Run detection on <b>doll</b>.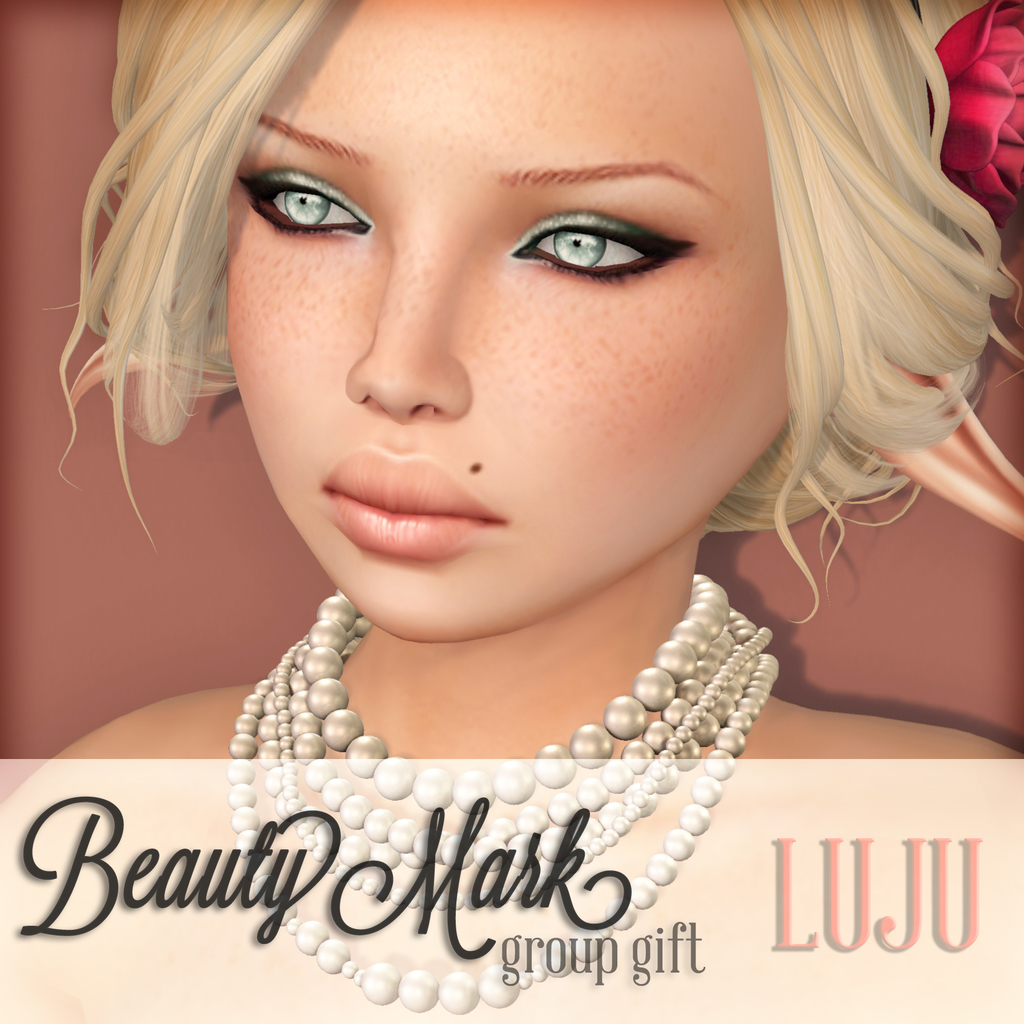
Result: bbox(35, 5, 1016, 1016).
